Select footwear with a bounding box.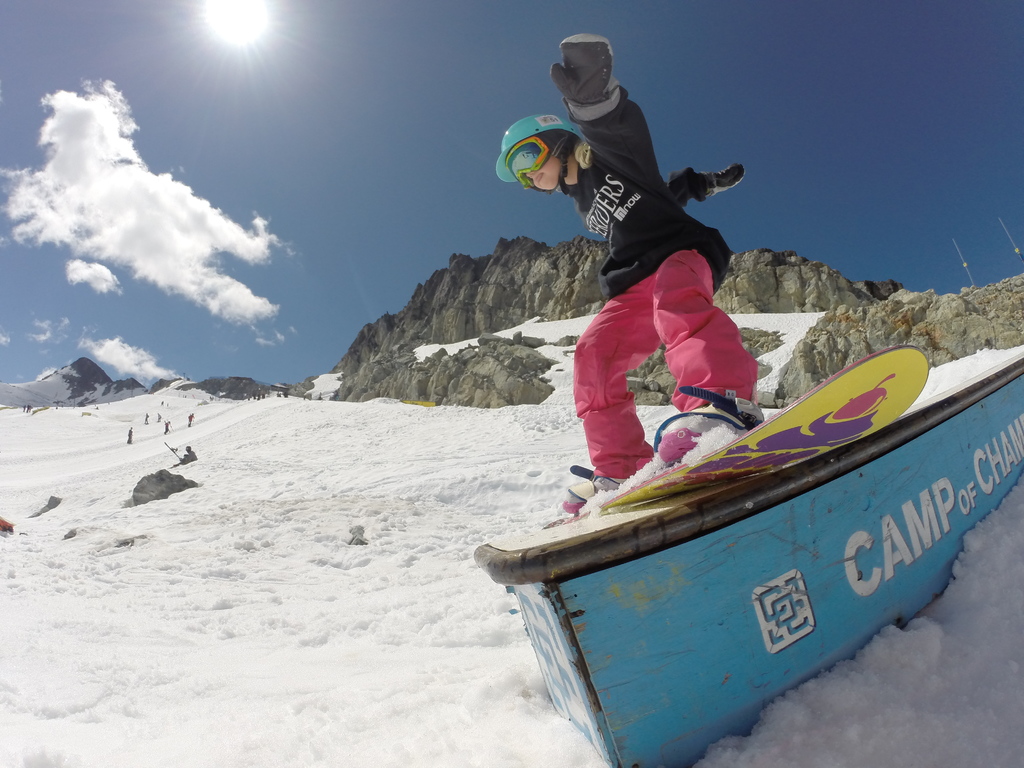
[557, 465, 627, 514].
